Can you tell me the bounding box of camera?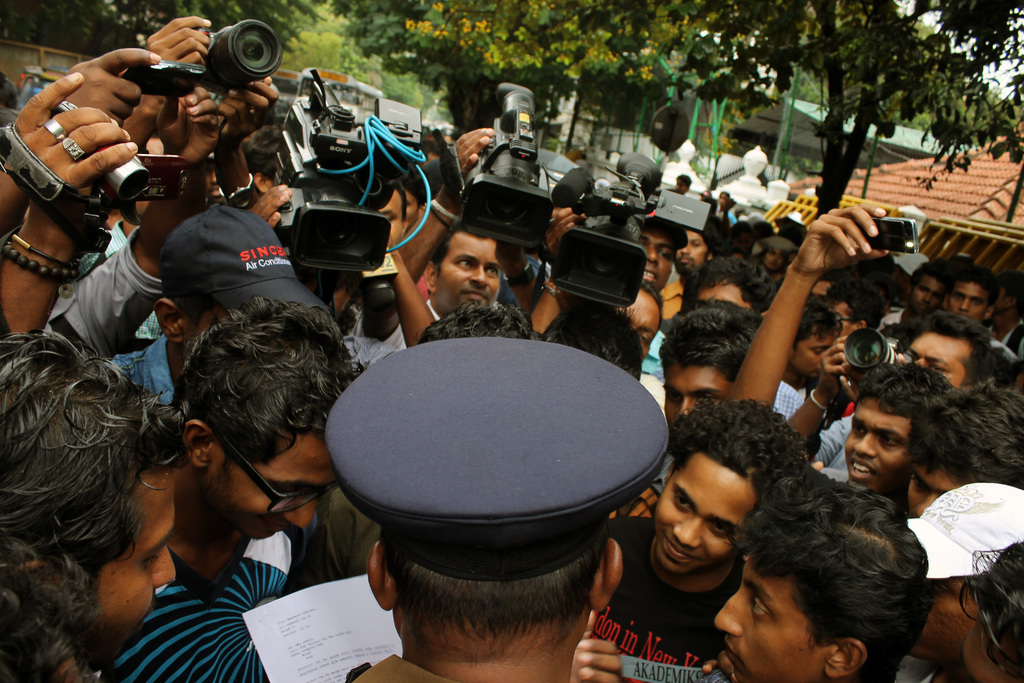
BBox(844, 327, 910, 373).
